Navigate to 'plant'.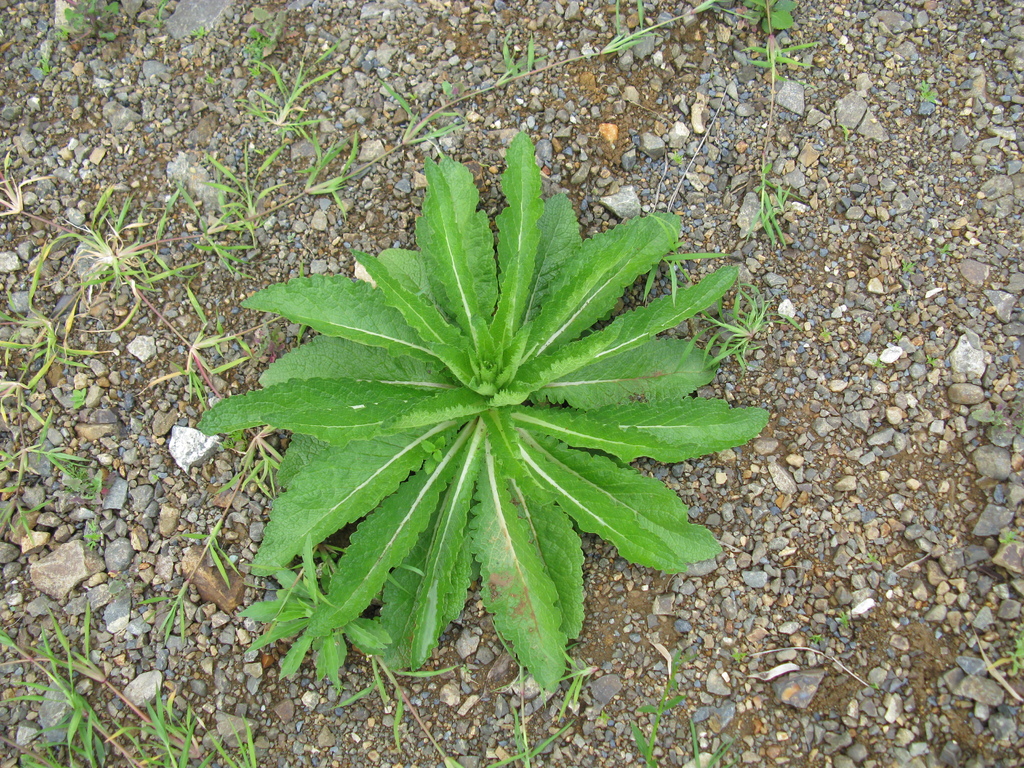
Navigation target: BBox(39, 0, 129, 73).
